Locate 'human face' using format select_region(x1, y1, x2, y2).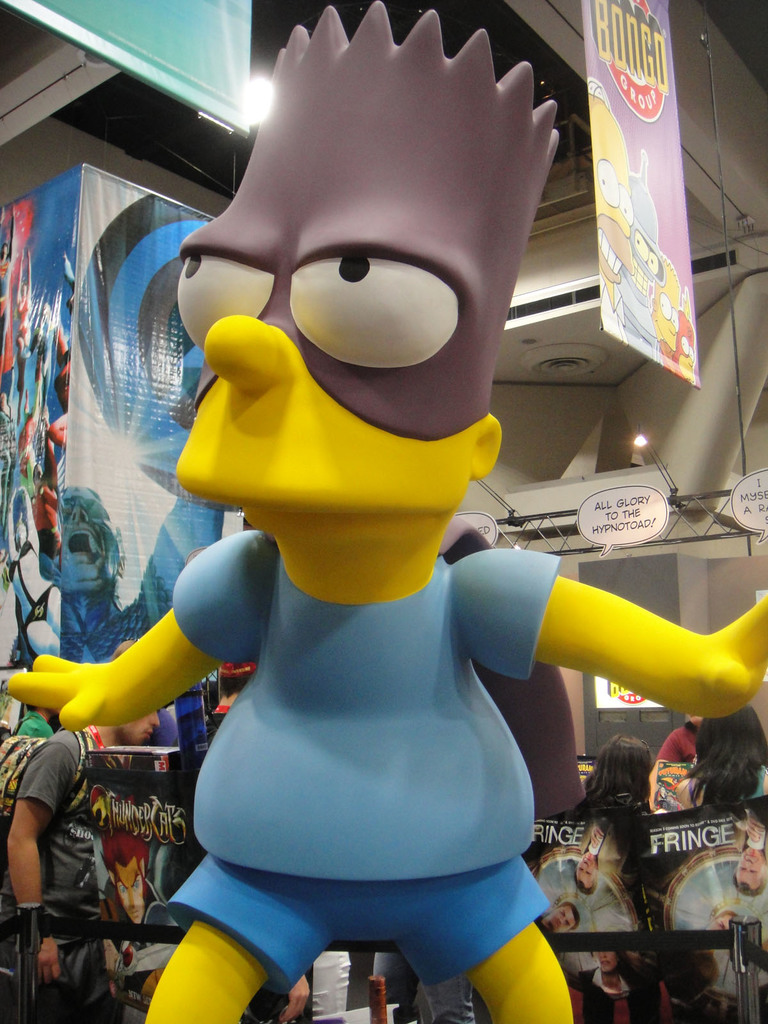
select_region(596, 941, 616, 977).
